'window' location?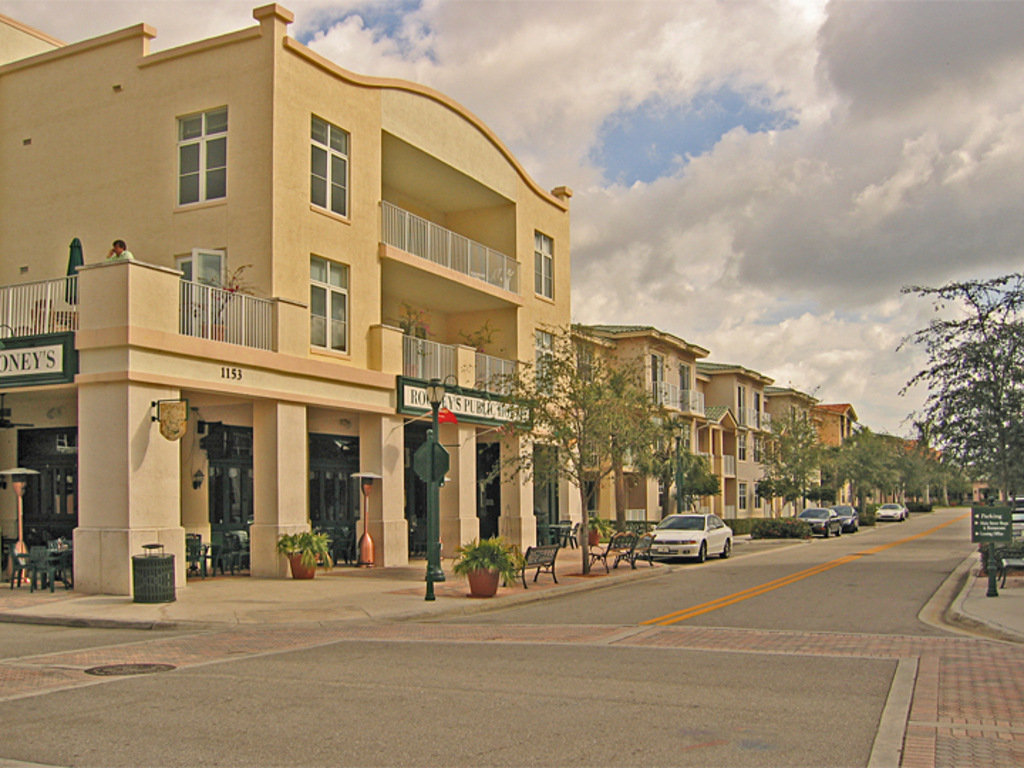
(x1=532, y1=229, x2=558, y2=300)
